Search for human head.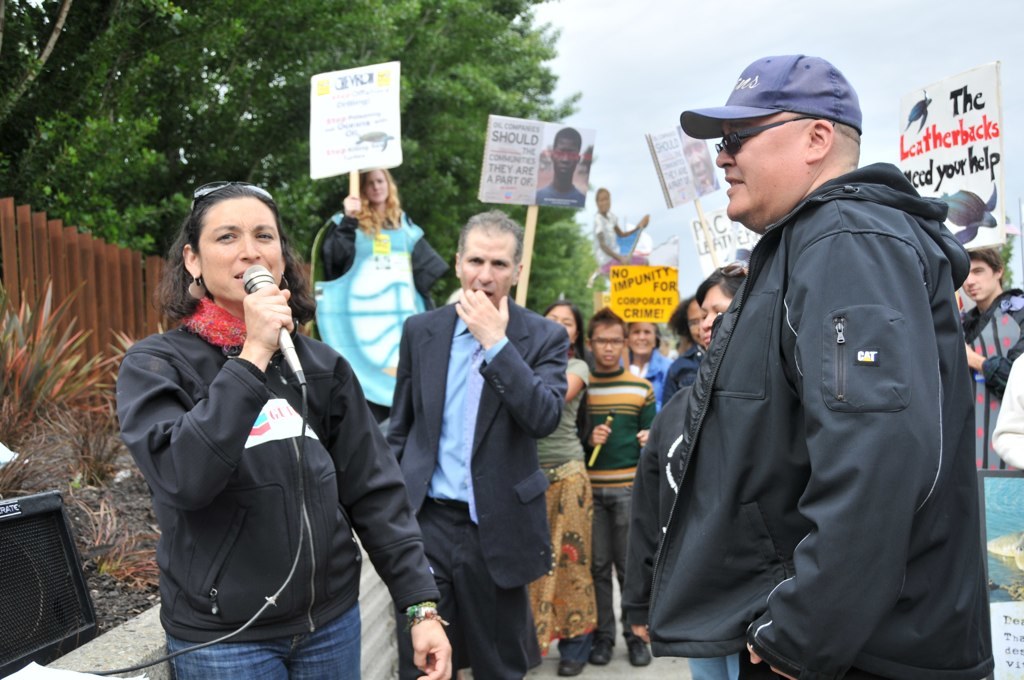
Found at <box>680,296,704,351</box>.
